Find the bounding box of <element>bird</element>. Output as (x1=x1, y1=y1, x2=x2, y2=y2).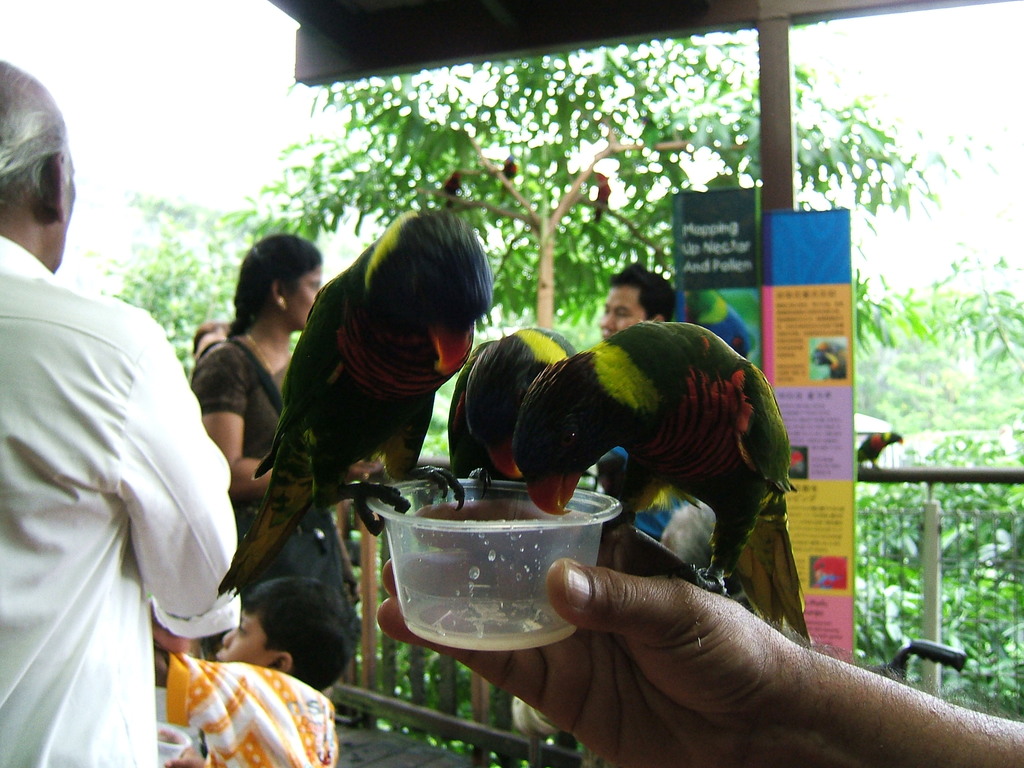
(x1=447, y1=317, x2=582, y2=490).
